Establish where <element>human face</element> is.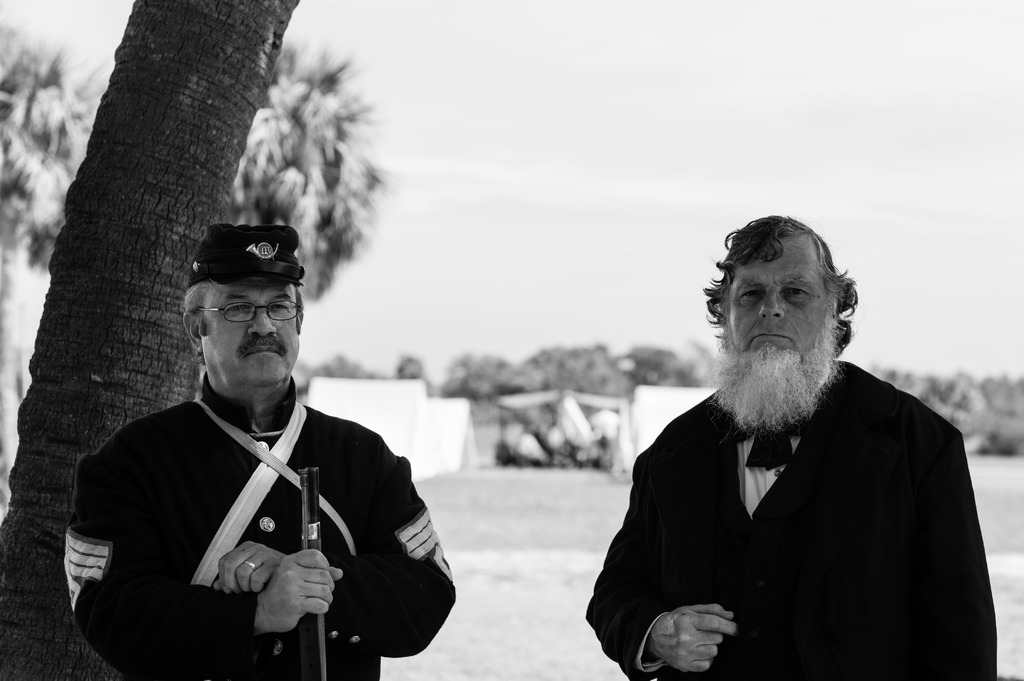
Established at 714/226/840/431.
